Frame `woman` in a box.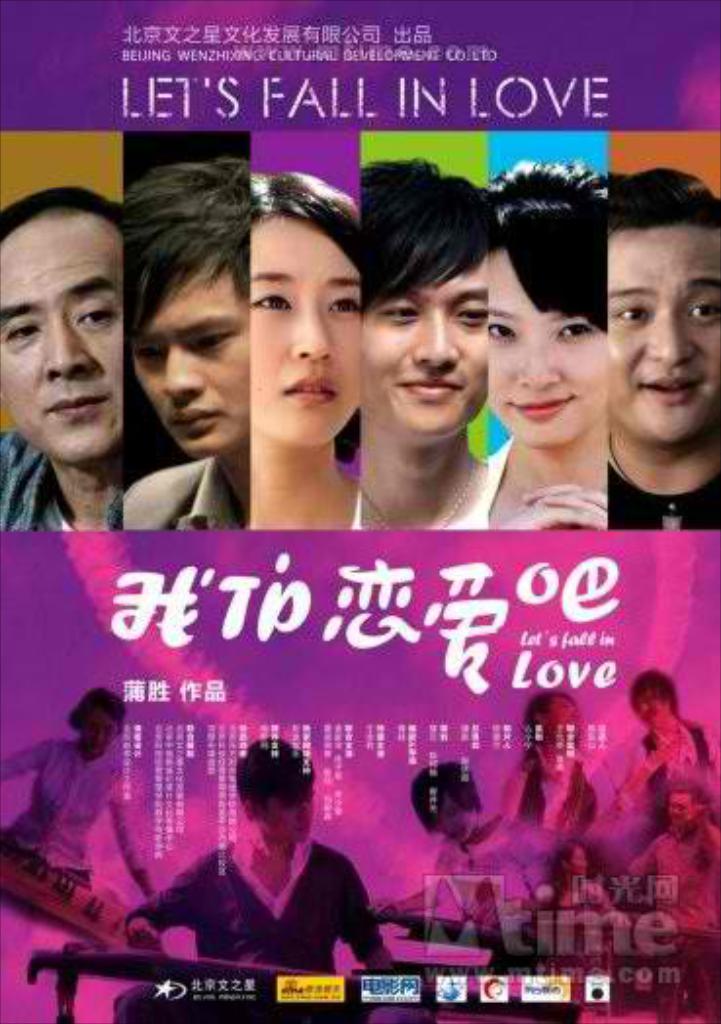
<region>385, 768, 547, 907</region>.
